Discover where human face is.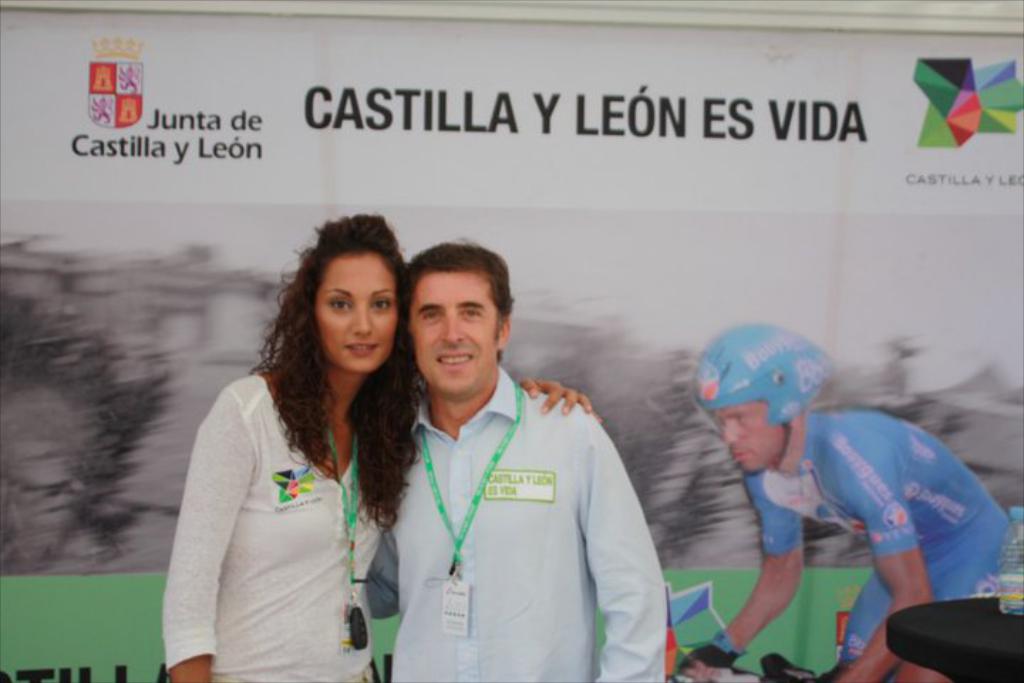
Discovered at <region>722, 404, 786, 477</region>.
